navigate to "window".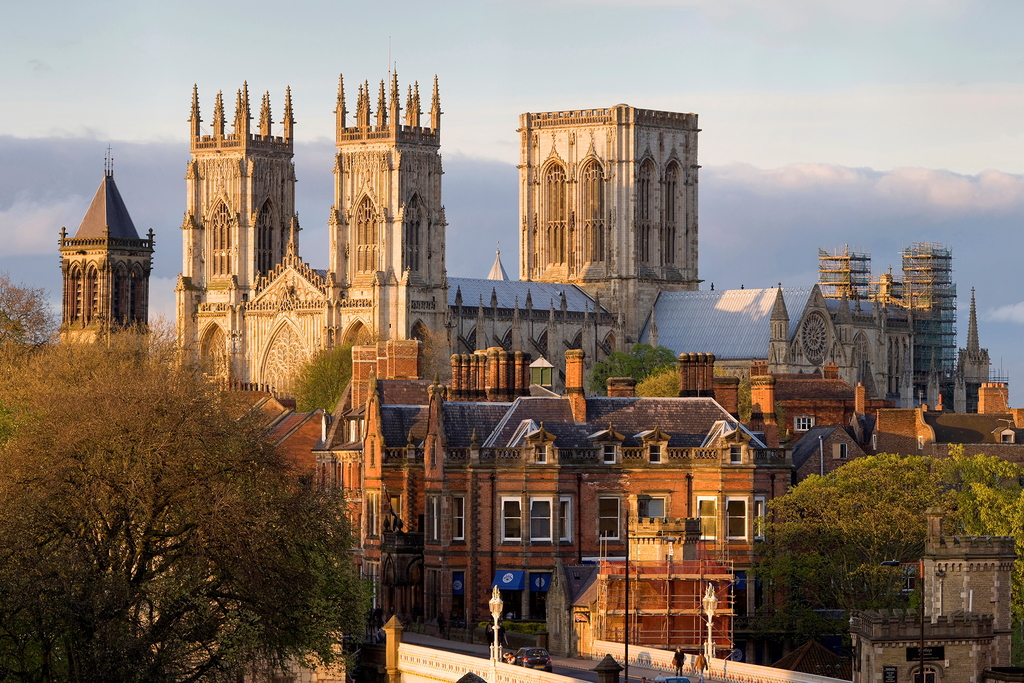
Navigation target: Rect(598, 491, 620, 544).
